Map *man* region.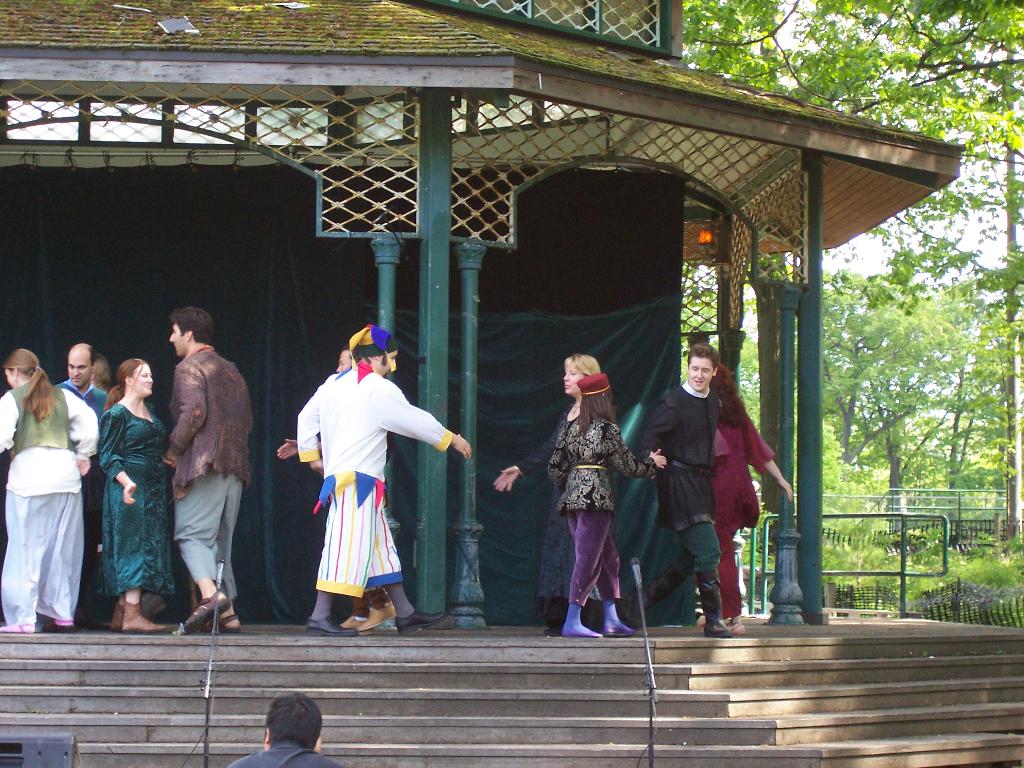
Mapped to <box>162,303,252,631</box>.
